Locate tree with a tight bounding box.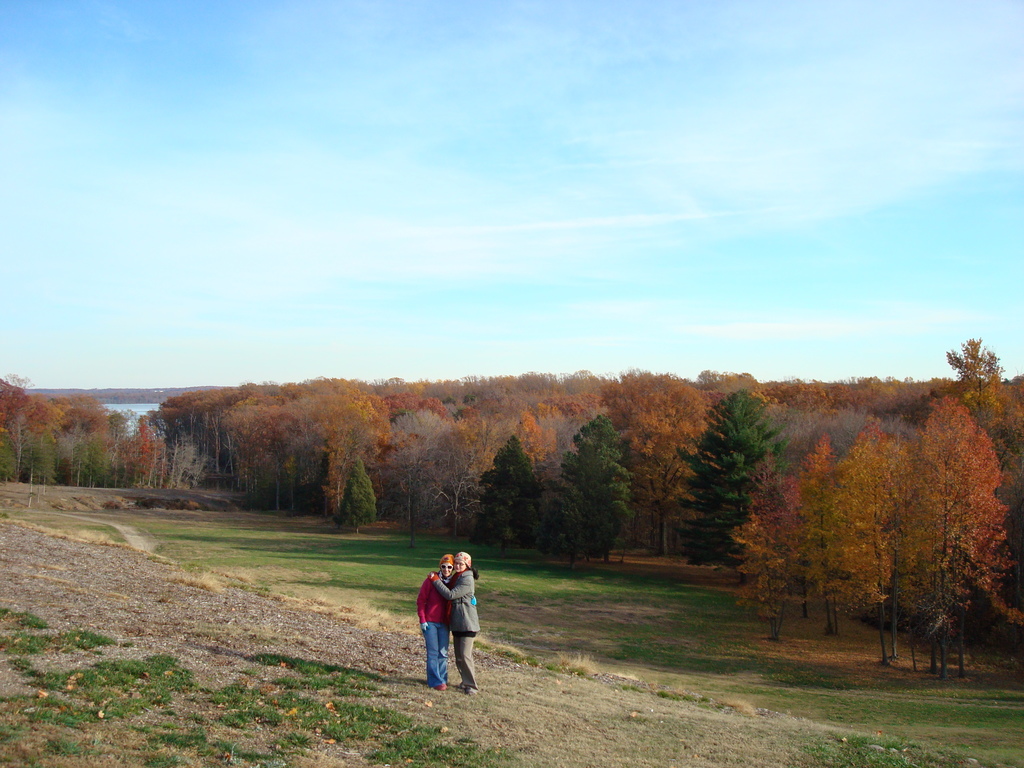
x1=672 y1=389 x2=794 y2=570.
